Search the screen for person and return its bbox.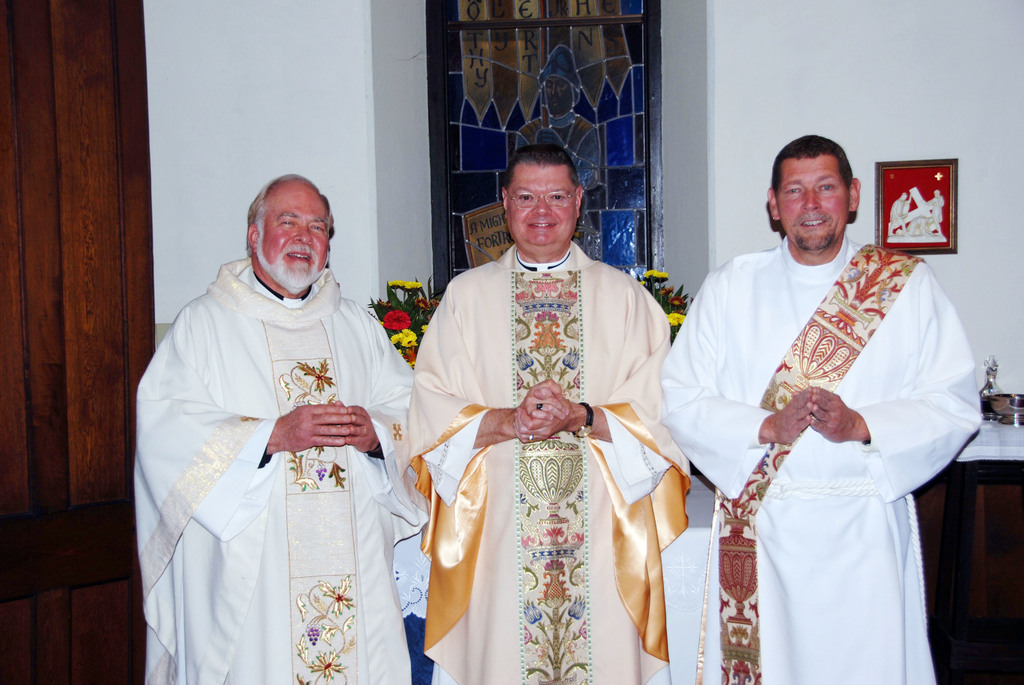
Found: l=413, t=151, r=687, b=684.
